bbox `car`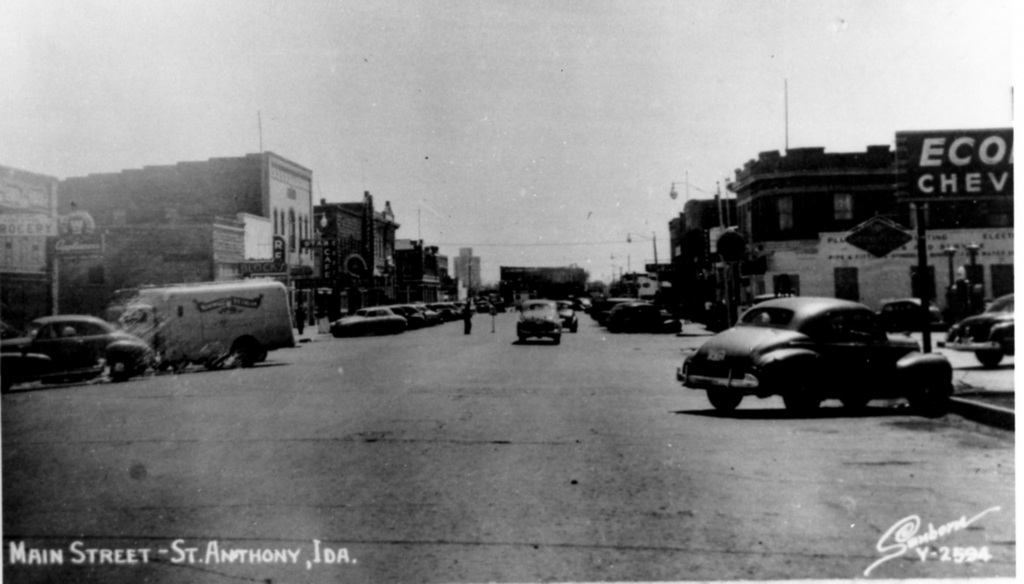
x1=870 y1=289 x2=944 y2=330
